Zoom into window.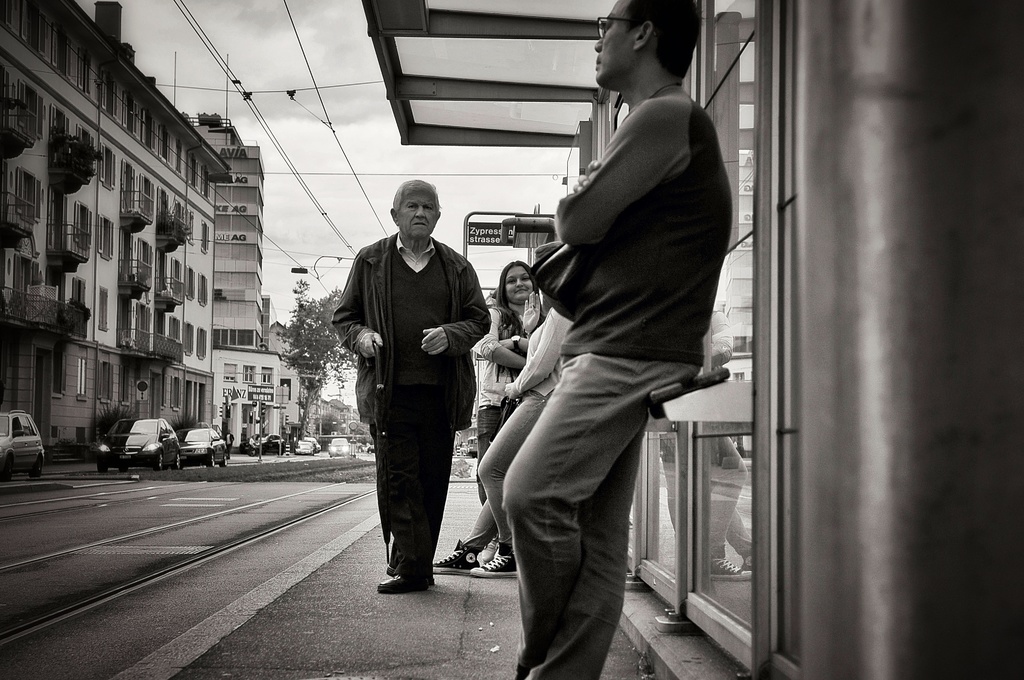
Zoom target: detection(215, 216, 268, 242).
